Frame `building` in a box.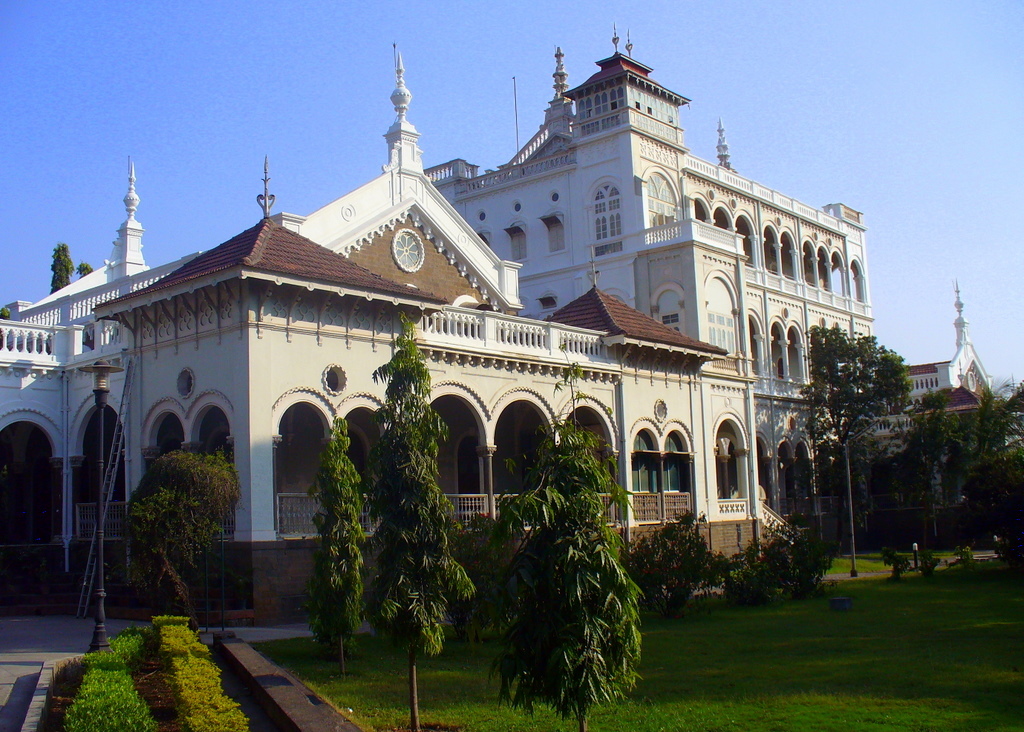
886:275:1006:455.
